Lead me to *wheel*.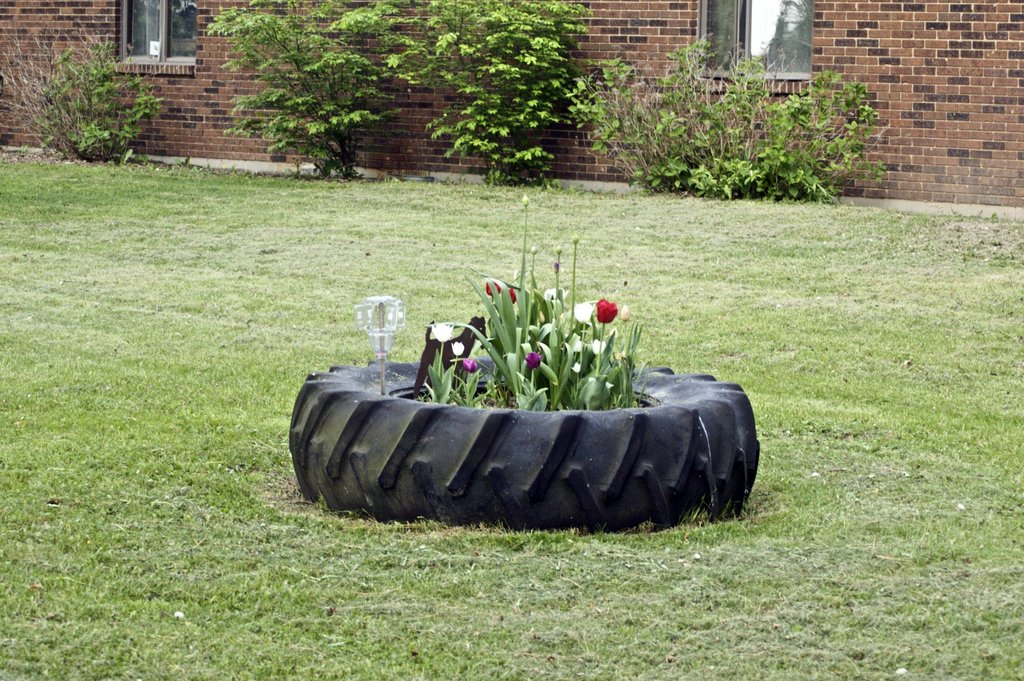
Lead to BBox(289, 346, 765, 536).
